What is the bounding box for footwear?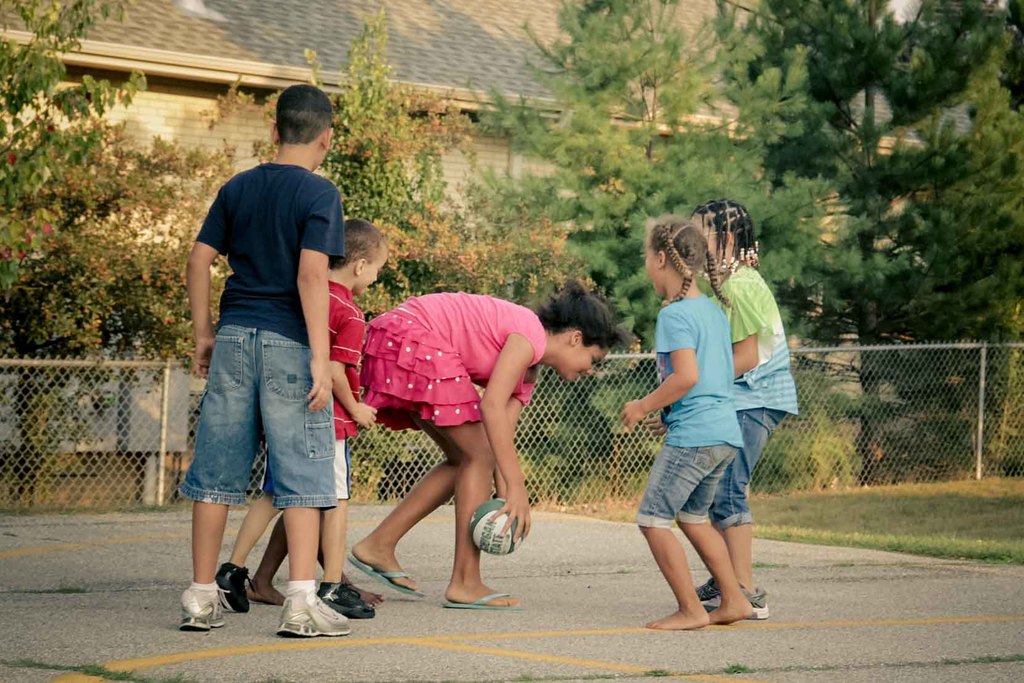
(left=442, top=593, right=525, bottom=611).
